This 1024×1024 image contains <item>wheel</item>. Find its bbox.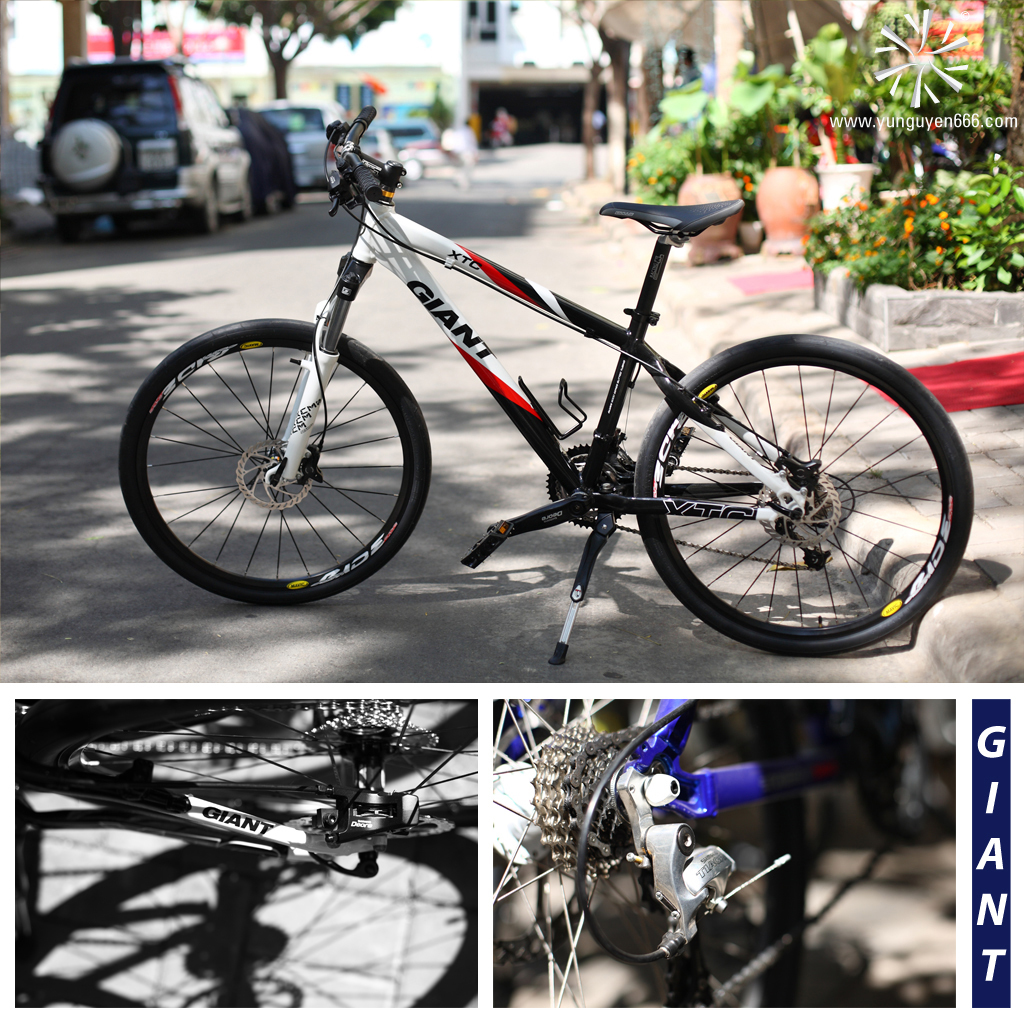
[236, 184, 252, 223].
